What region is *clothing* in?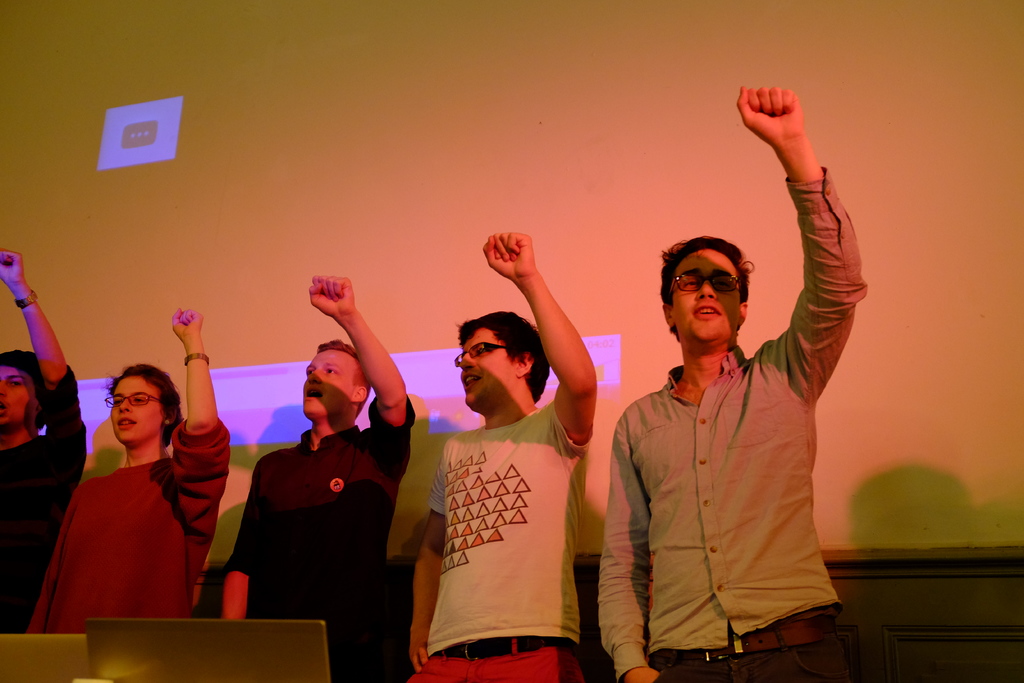
BBox(417, 402, 588, 682).
